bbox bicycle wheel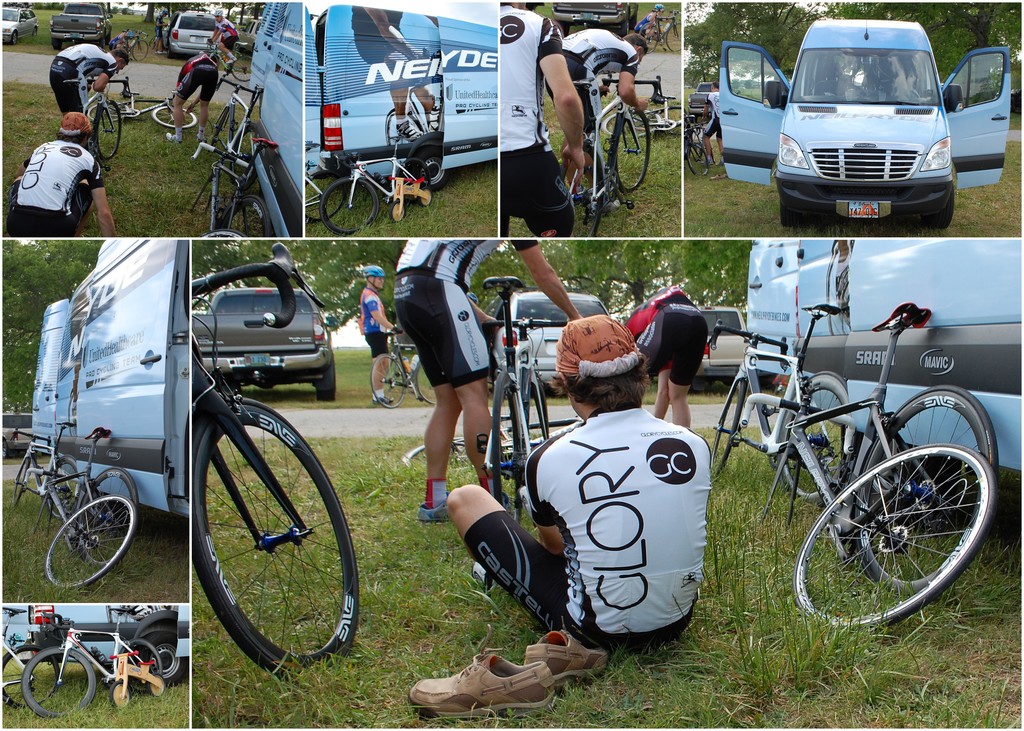
region(684, 143, 714, 179)
